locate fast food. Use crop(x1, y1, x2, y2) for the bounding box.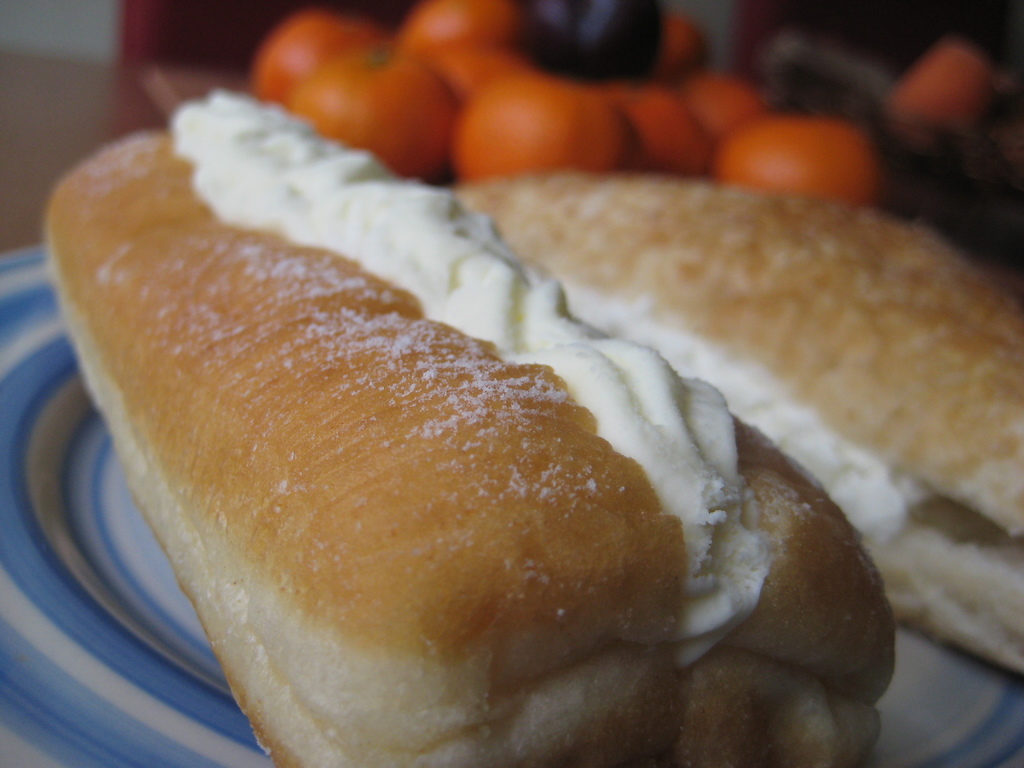
crop(59, 87, 887, 767).
